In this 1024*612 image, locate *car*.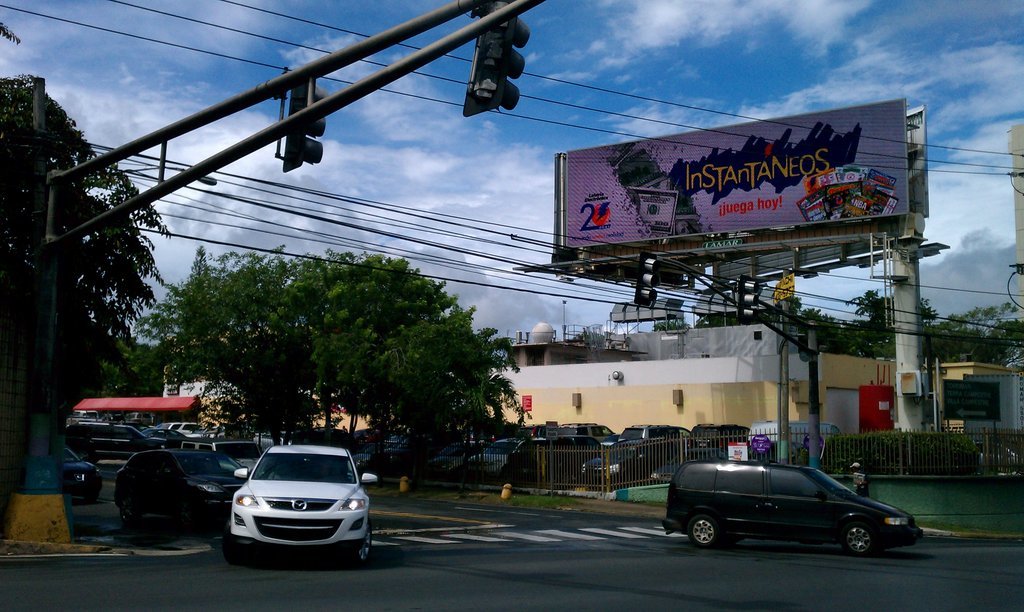
Bounding box: 59:444:96:504.
